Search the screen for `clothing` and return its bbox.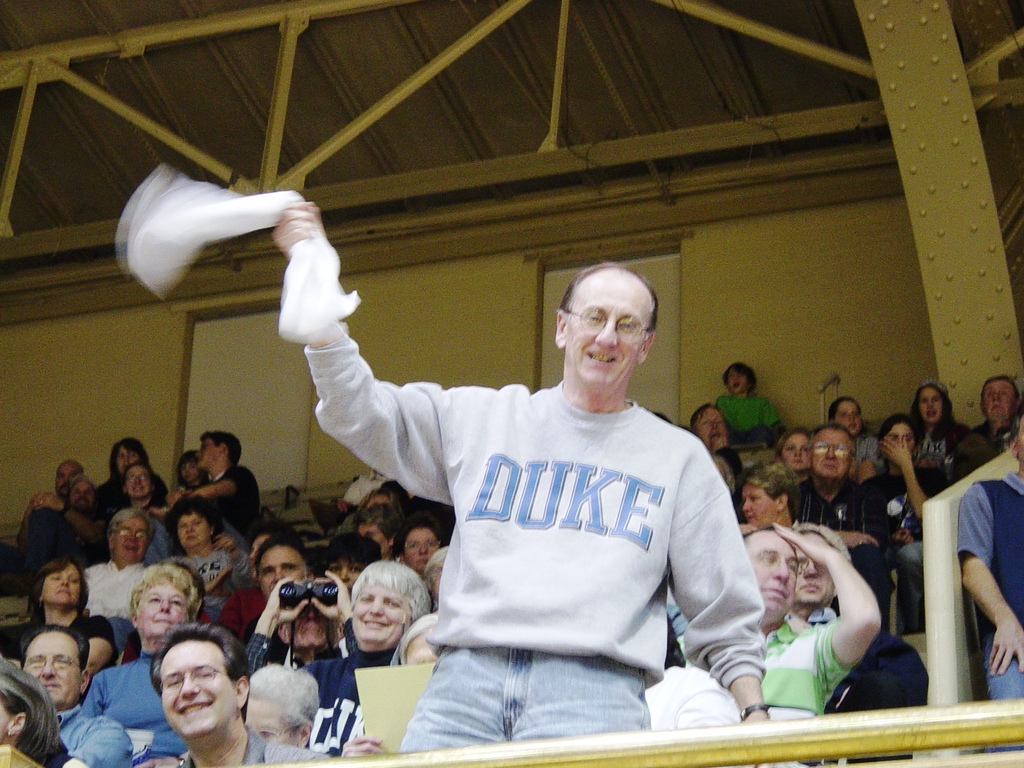
Found: crop(912, 419, 959, 461).
